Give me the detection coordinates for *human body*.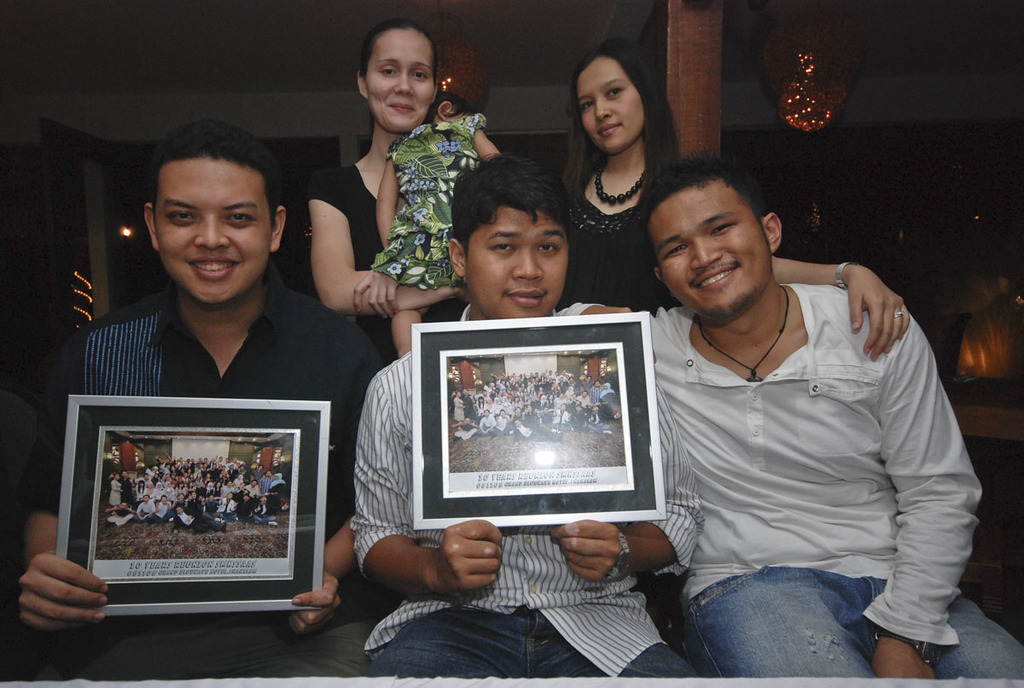
crop(15, 118, 375, 680).
